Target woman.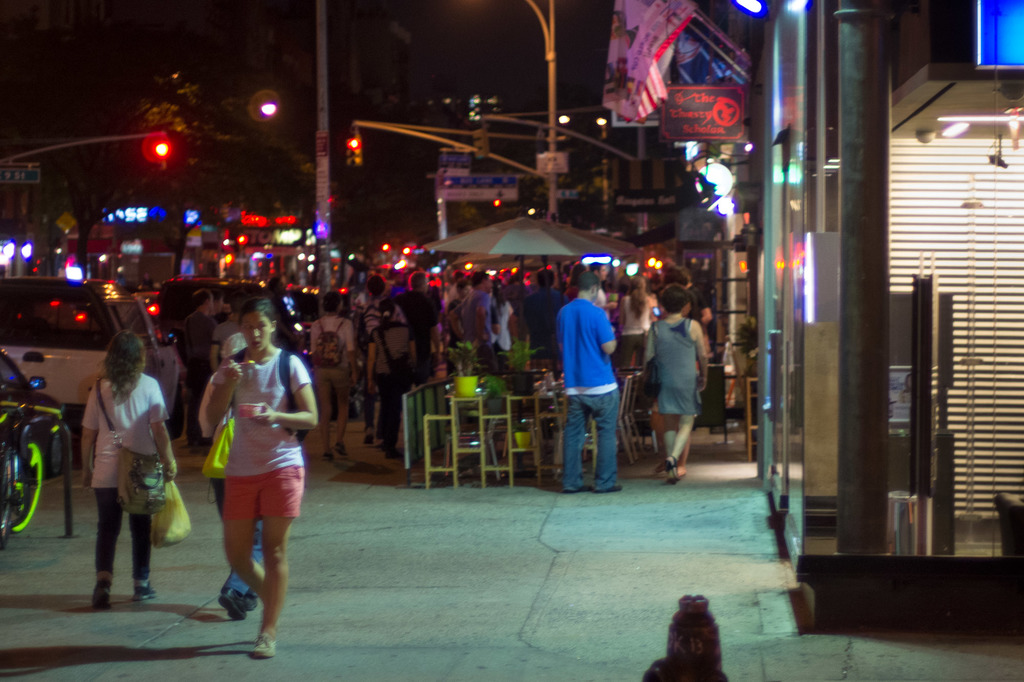
Target region: <bbox>369, 301, 419, 456</bbox>.
